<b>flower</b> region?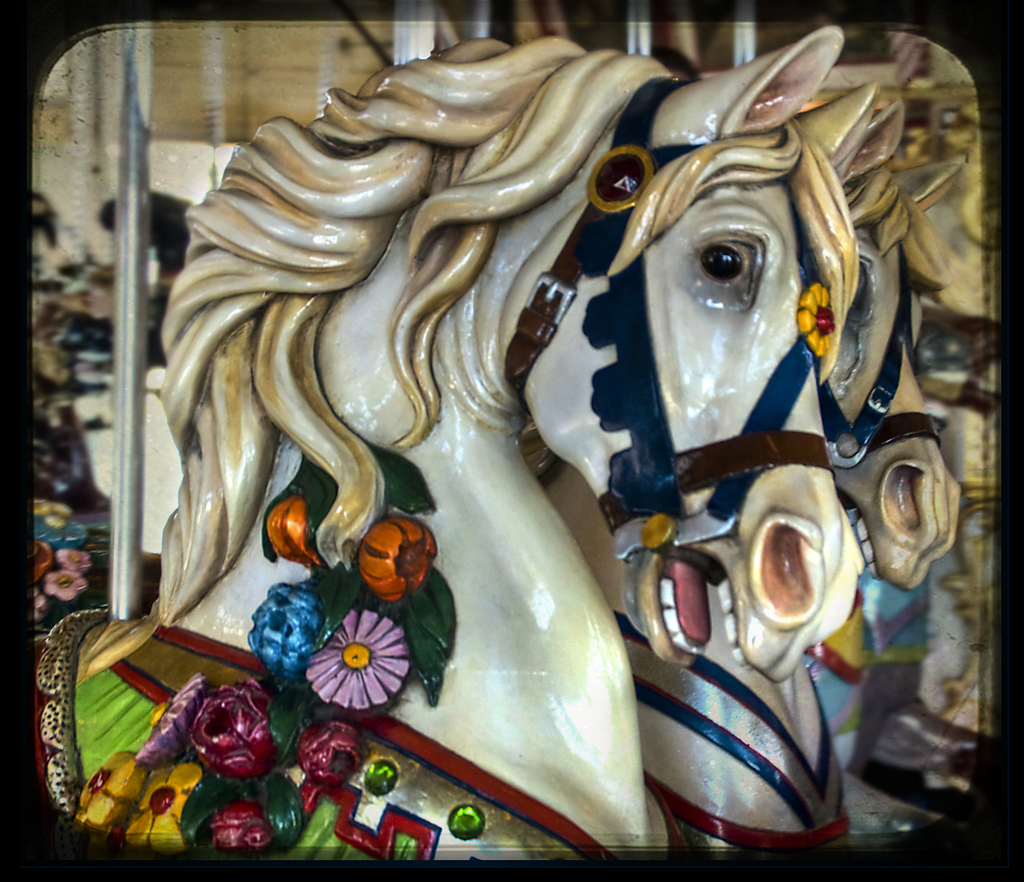
292/609/413/716
